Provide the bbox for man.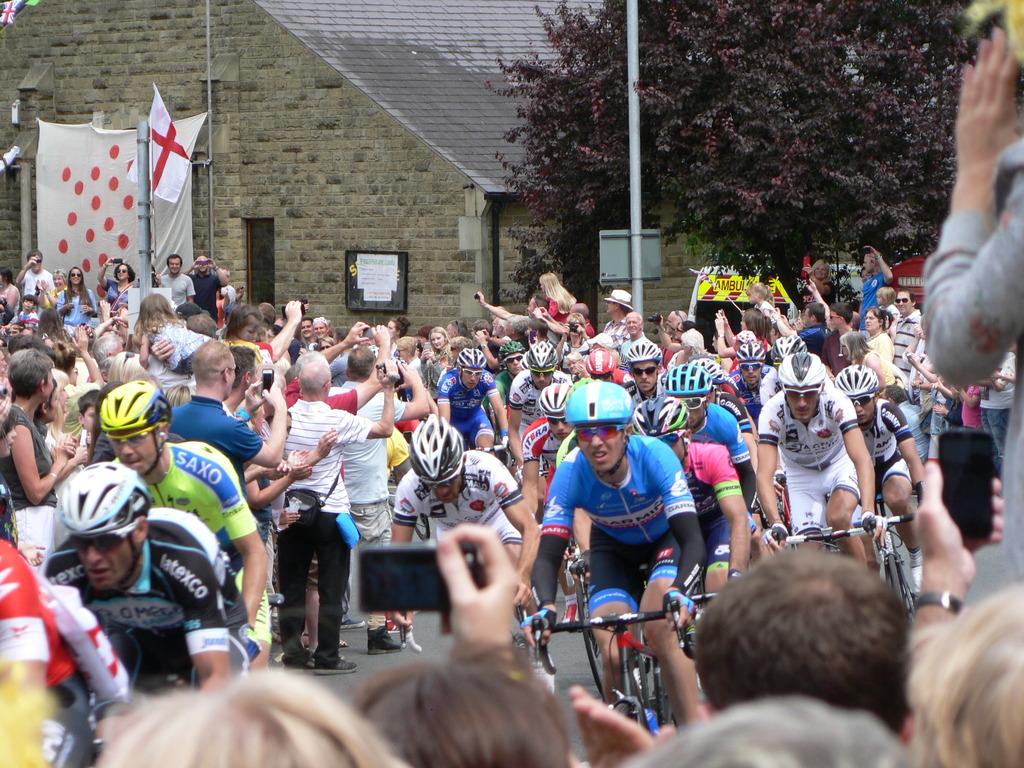
box(531, 381, 708, 732).
